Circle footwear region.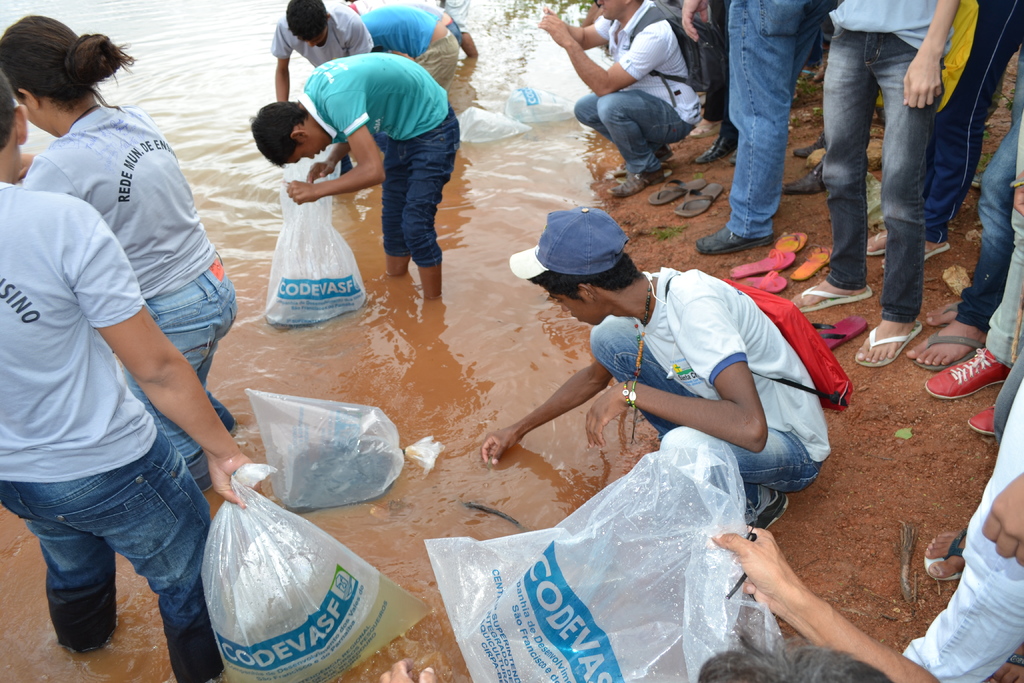
Region: {"left": 788, "top": 243, "right": 832, "bottom": 285}.
